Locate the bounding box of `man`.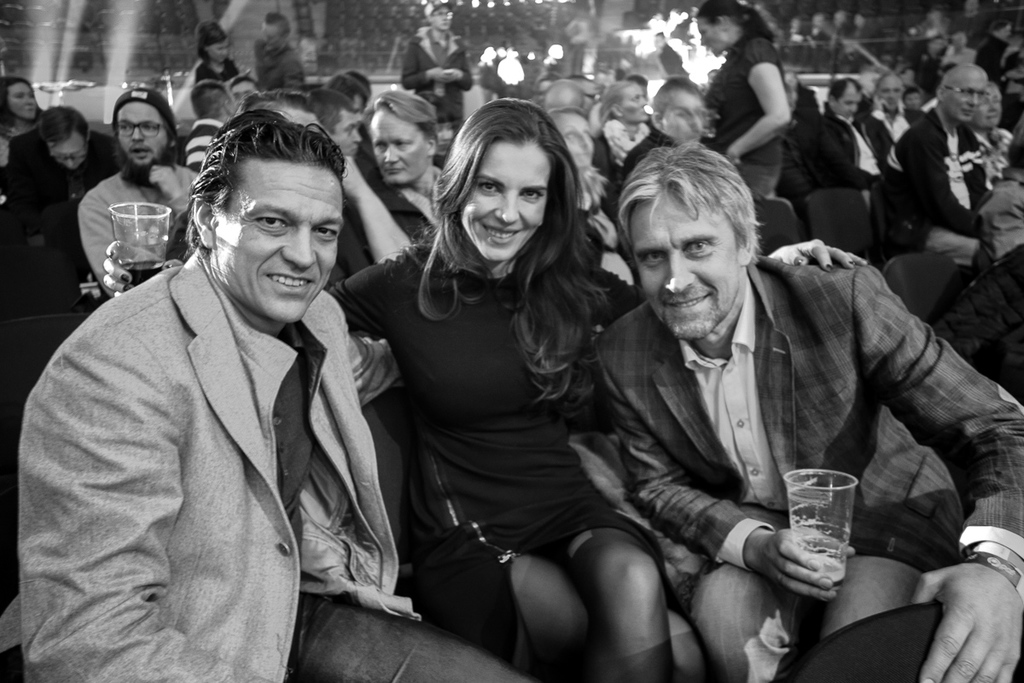
Bounding box: bbox(614, 77, 804, 237).
